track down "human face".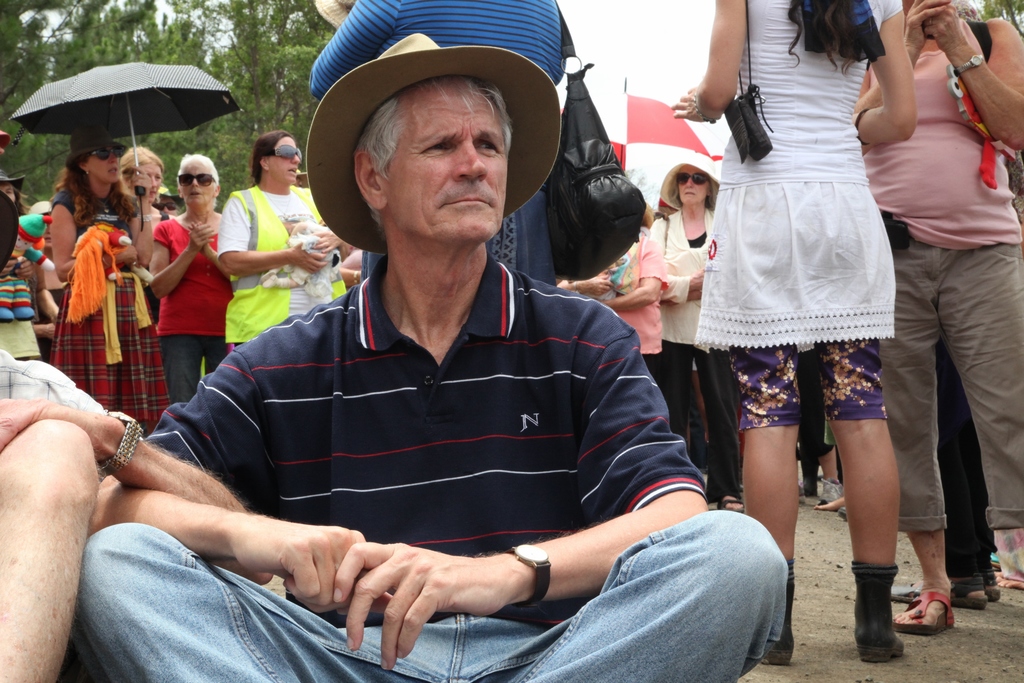
Tracked to locate(1, 179, 19, 208).
